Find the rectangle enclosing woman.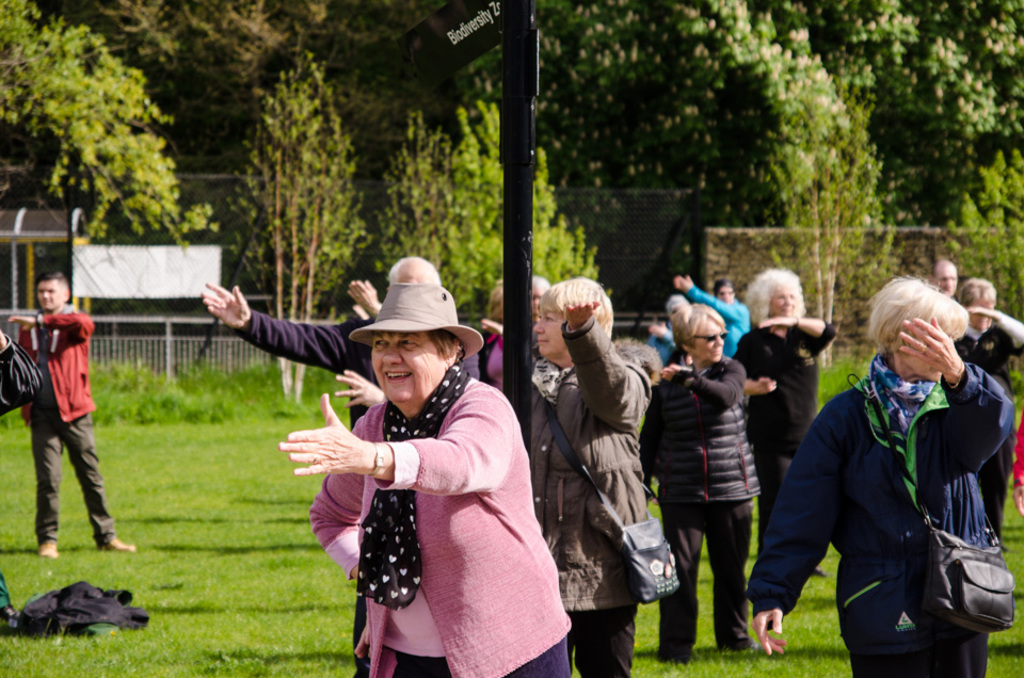
select_region(640, 301, 755, 662).
